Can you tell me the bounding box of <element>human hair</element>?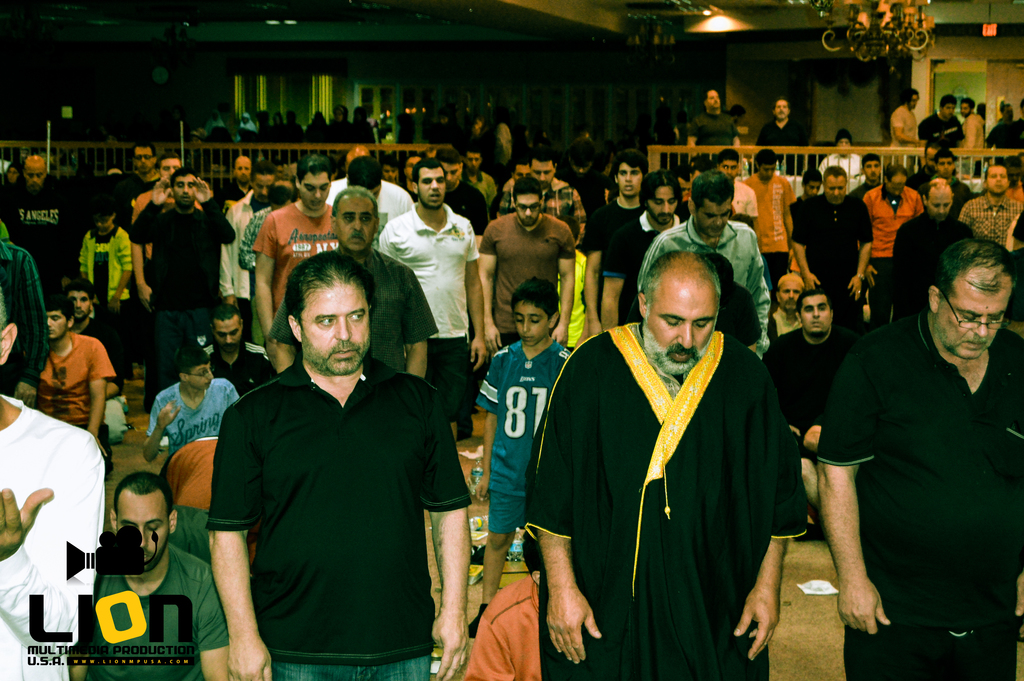
x1=113, y1=472, x2=175, y2=524.
